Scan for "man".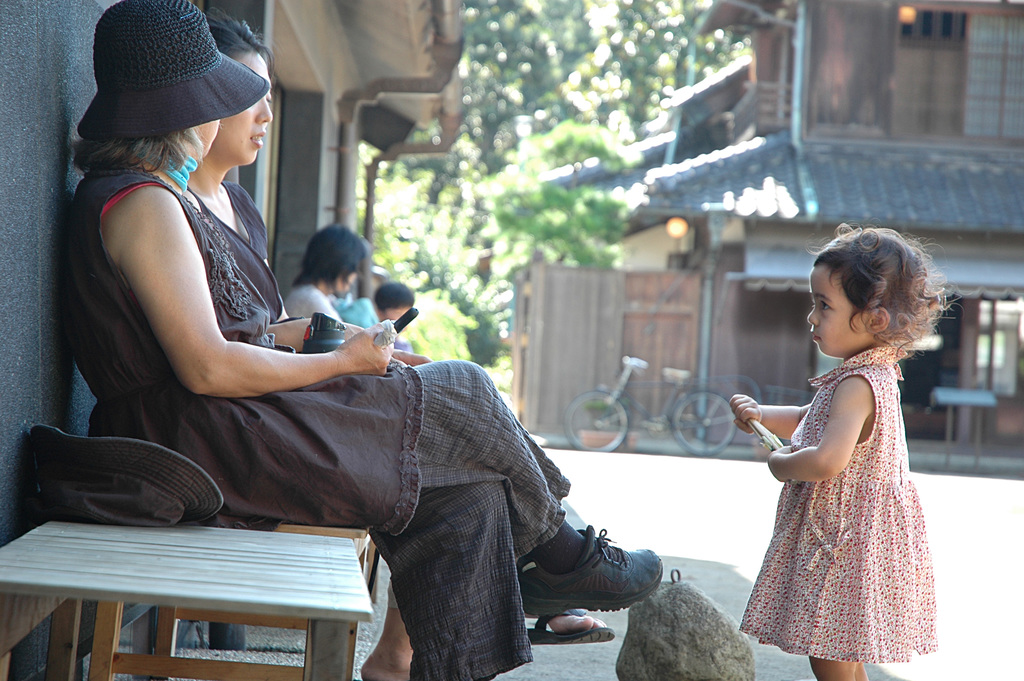
Scan result: [284,226,368,320].
